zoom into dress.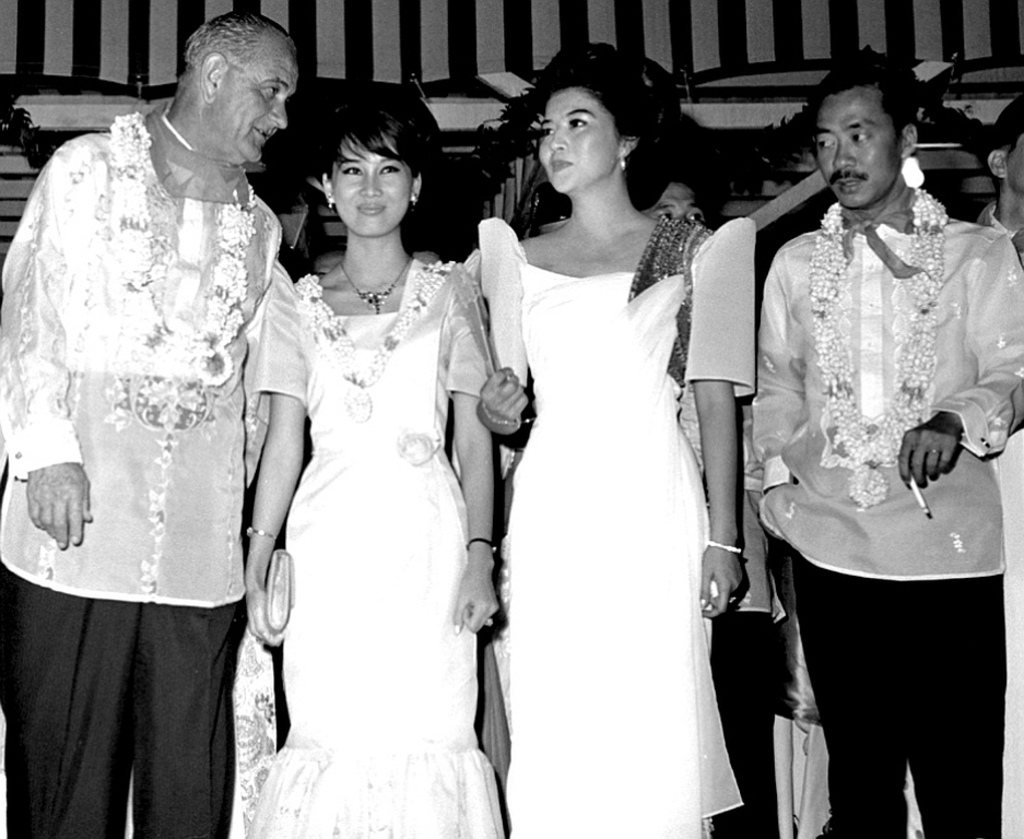
Zoom target: (256,256,495,838).
